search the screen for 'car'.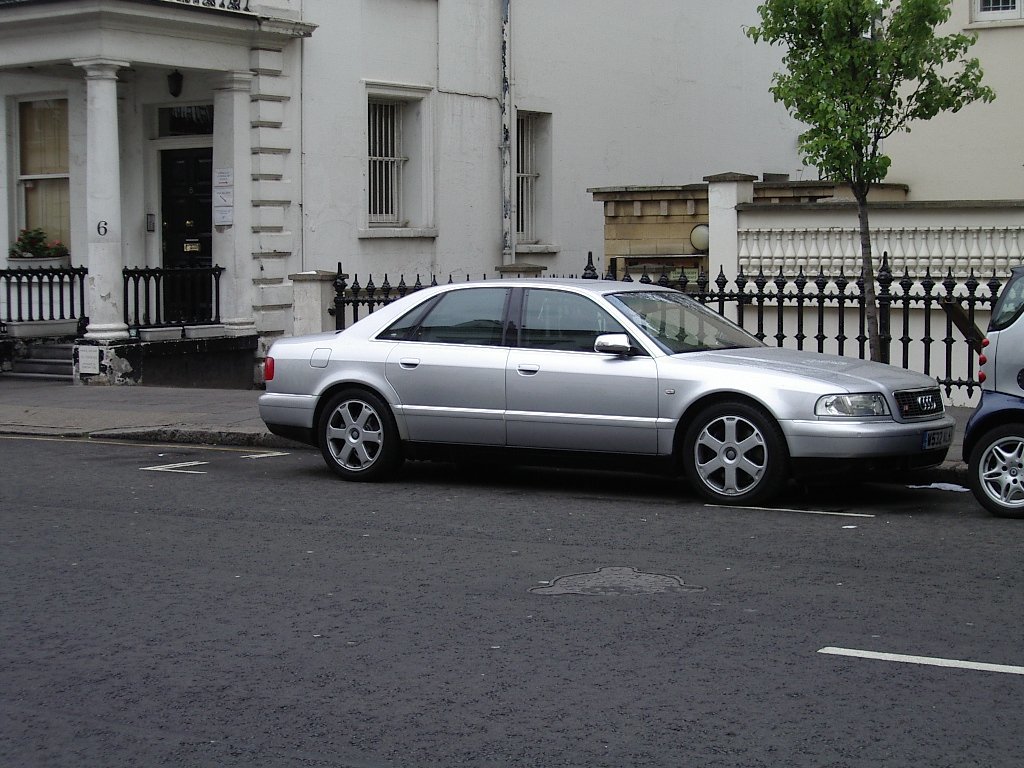
Found at (left=961, top=261, right=1023, bottom=512).
